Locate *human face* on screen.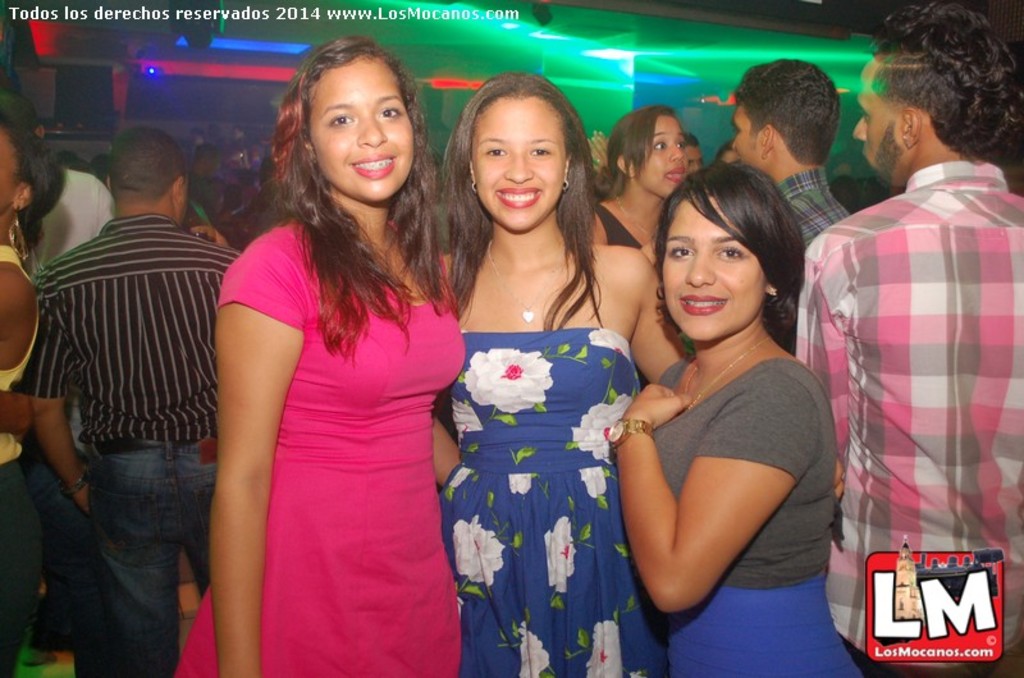
On screen at x1=687 y1=148 x2=700 y2=164.
